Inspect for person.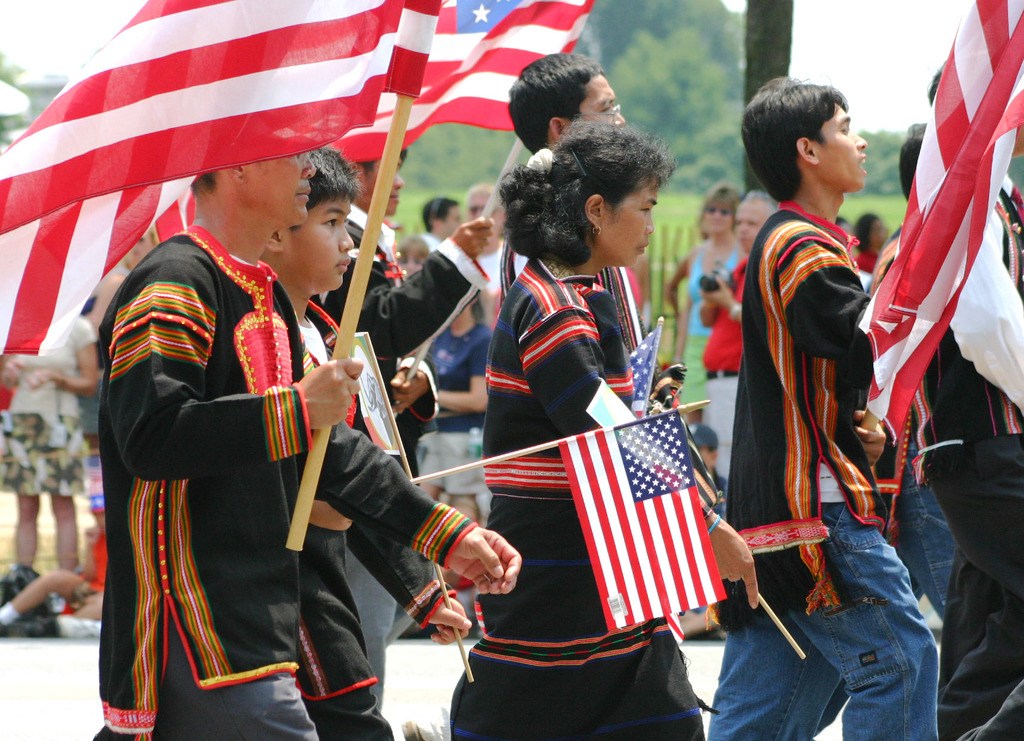
Inspection: 0/288/106/607.
